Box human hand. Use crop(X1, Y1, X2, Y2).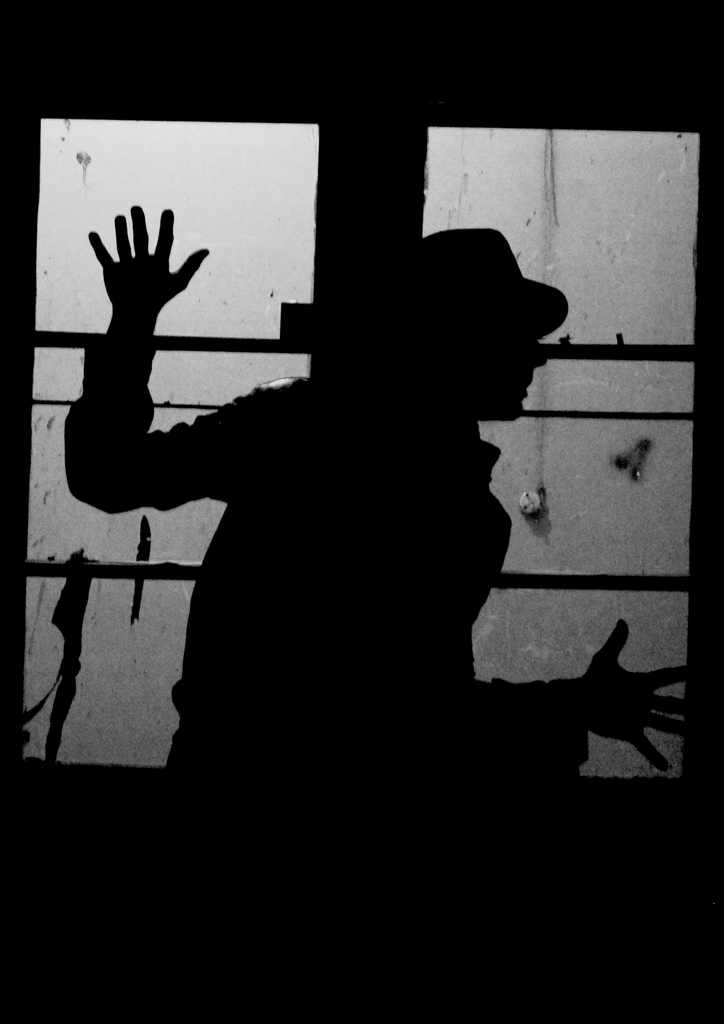
crop(88, 204, 206, 314).
